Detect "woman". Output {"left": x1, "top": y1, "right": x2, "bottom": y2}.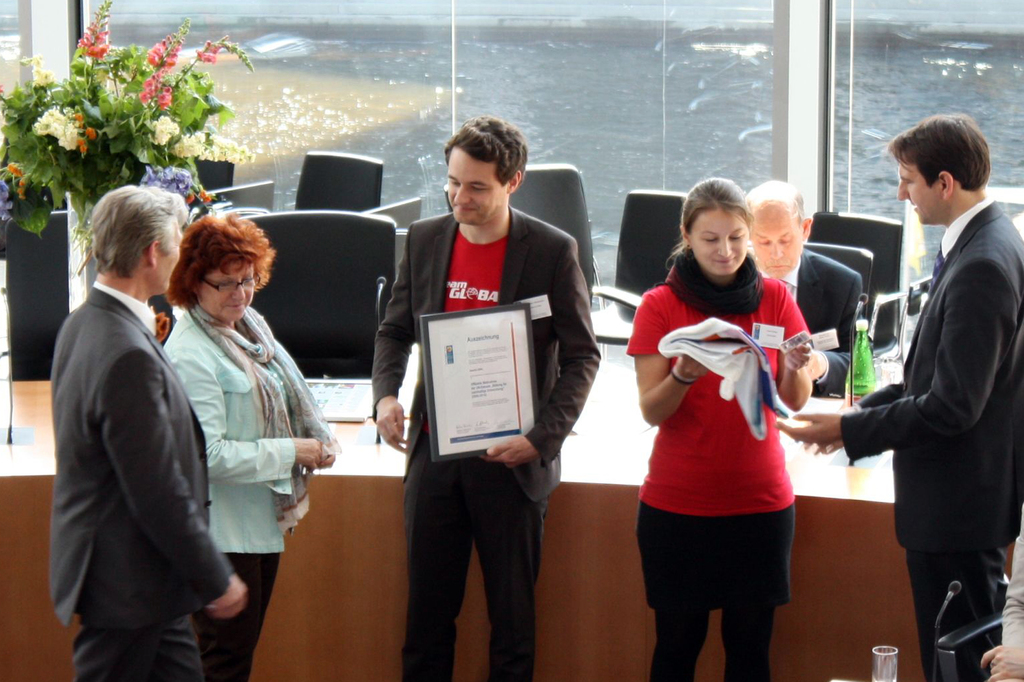
{"left": 627, "top": 169, "right": 832, "bottom": 679}.
